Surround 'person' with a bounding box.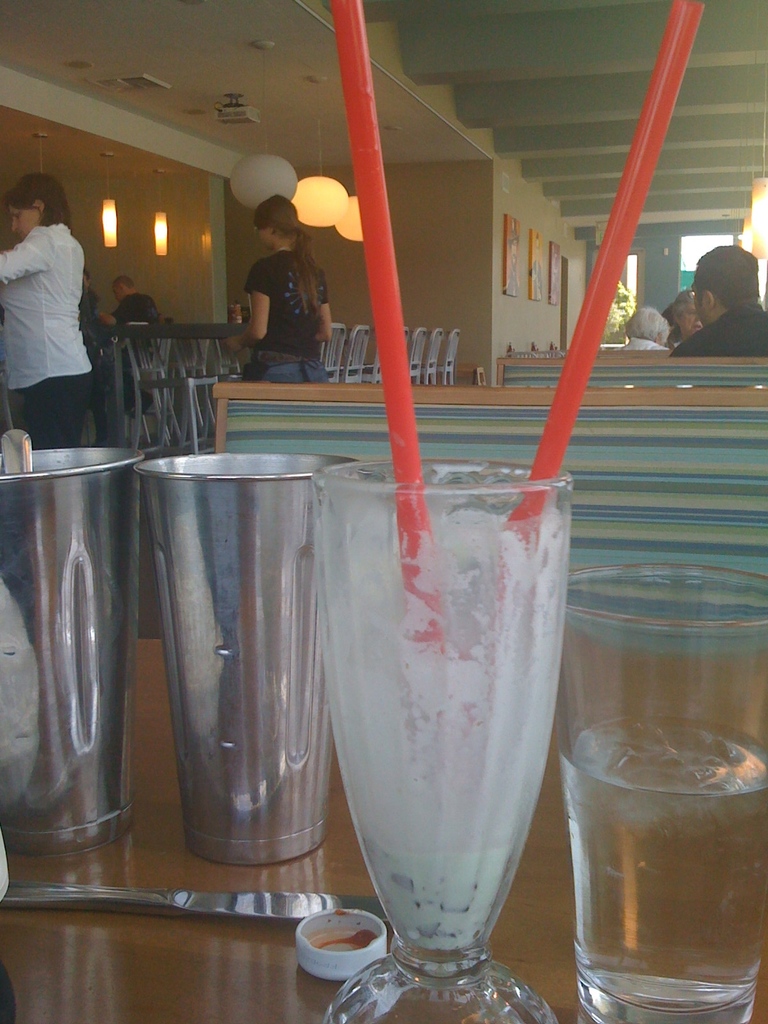
select_region(0, 169, 96, 444).
